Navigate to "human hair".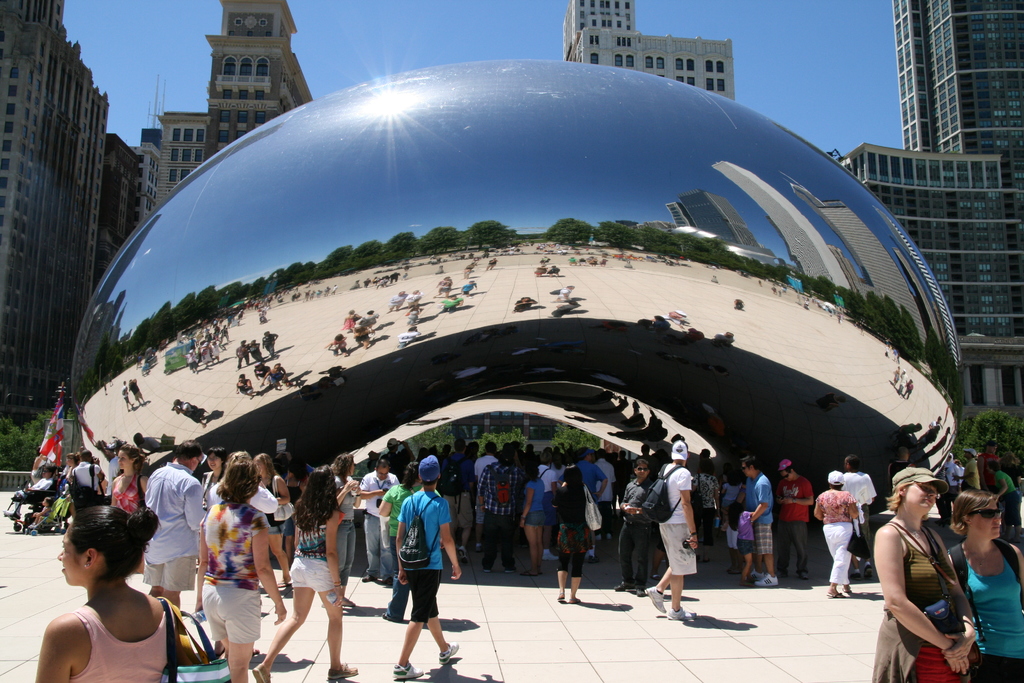
Navigation target: {"x1": 564, "y1": 461, "x2": 586, "y2": 502}.
